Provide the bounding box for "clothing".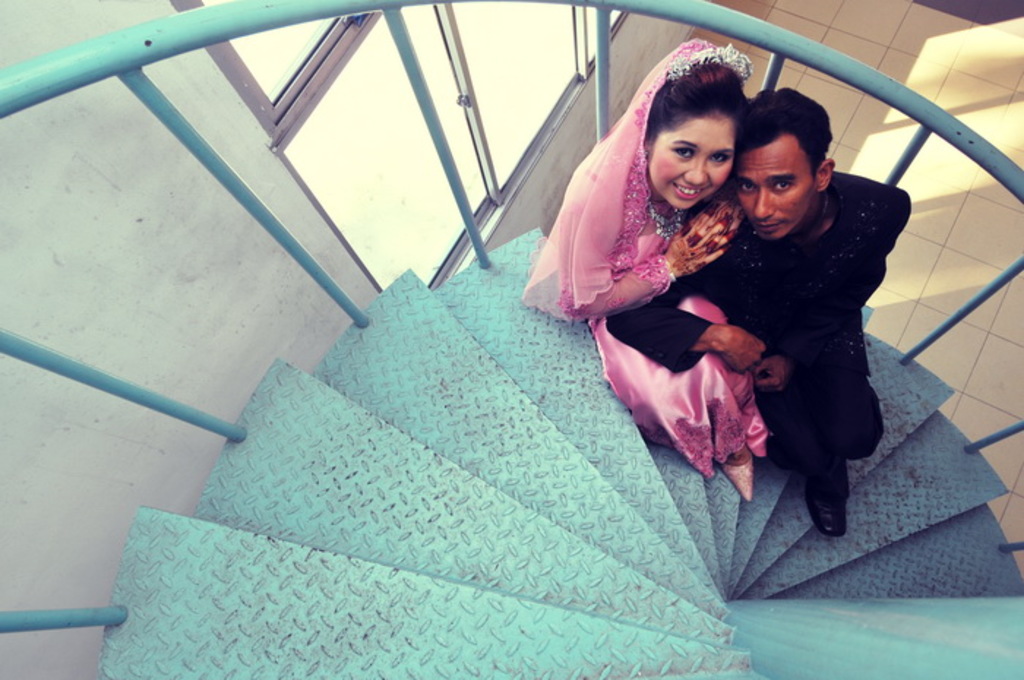
(x1=707, y1=156, x2=908, y2=505).
